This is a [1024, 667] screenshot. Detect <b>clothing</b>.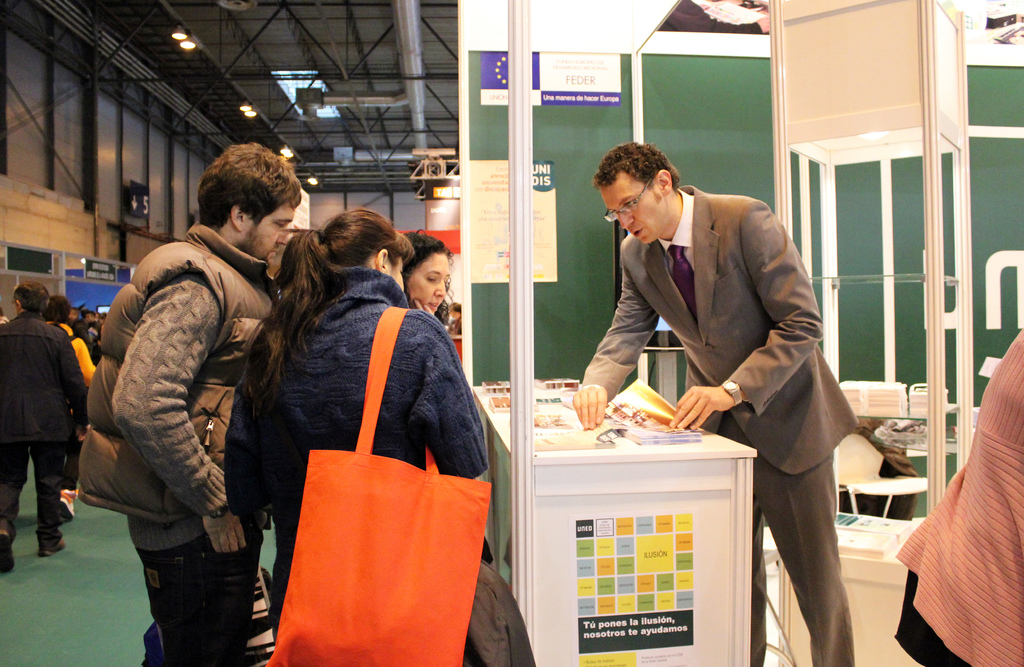
{"x1": 79, "y1": 224, "x2": 276, "y2": 666}.
